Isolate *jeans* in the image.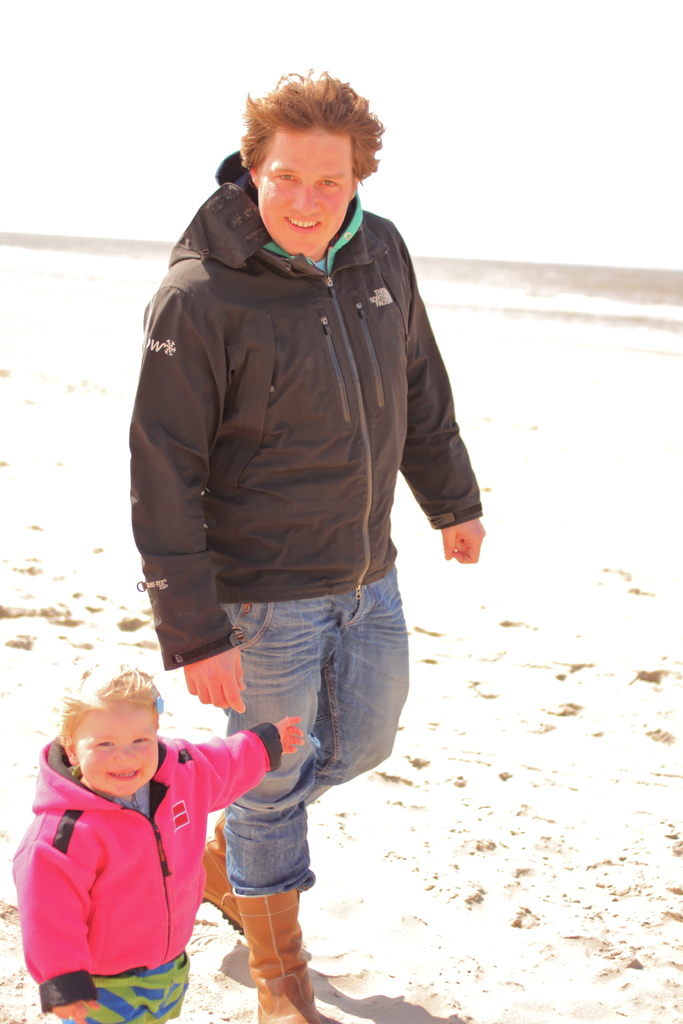
Isolated region: bbox=(46, 960, 195, 1023).
